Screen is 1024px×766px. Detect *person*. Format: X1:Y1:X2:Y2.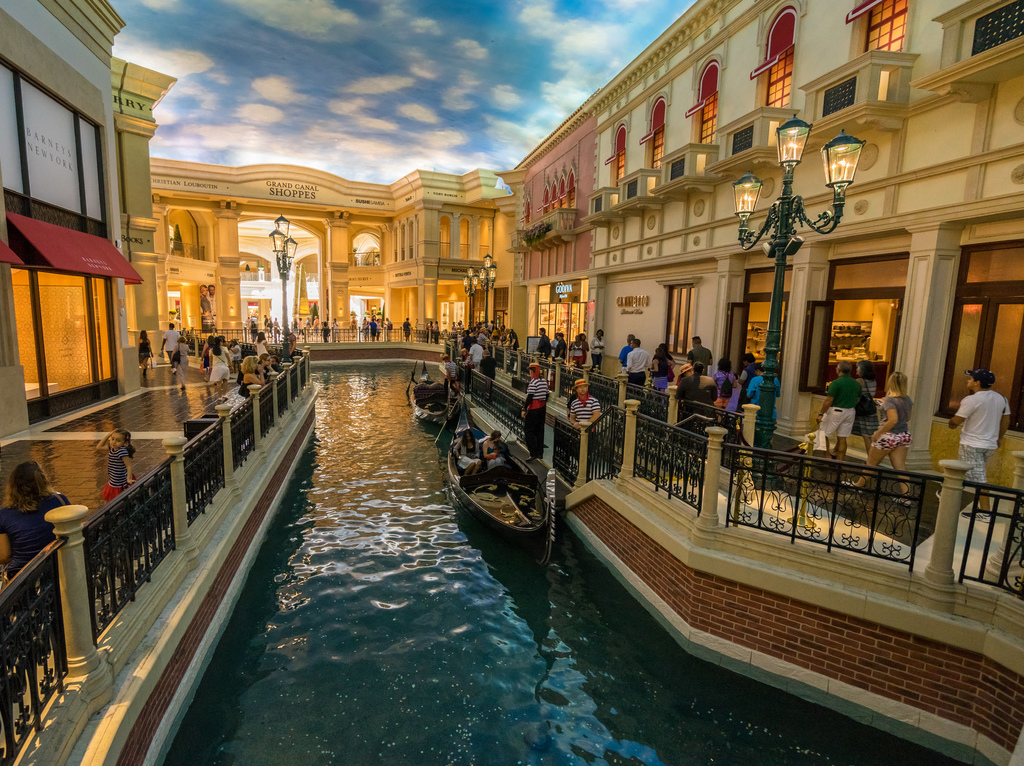
481:429:506:467.
